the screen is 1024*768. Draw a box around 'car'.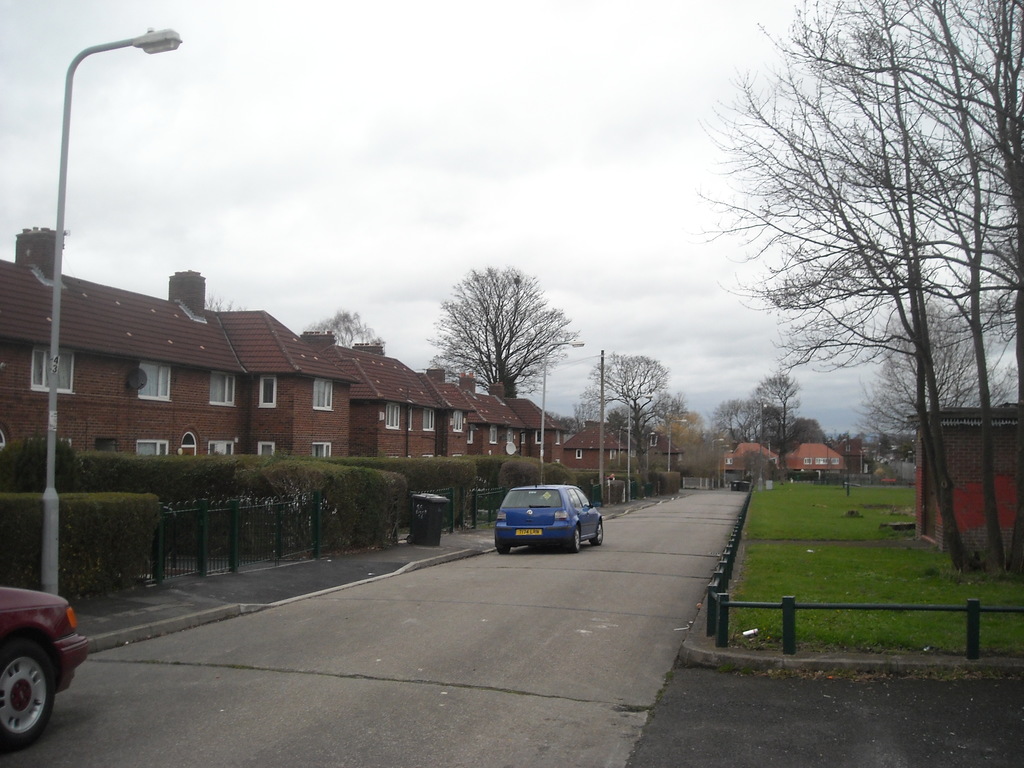
region(485, 479, 599, 559).
